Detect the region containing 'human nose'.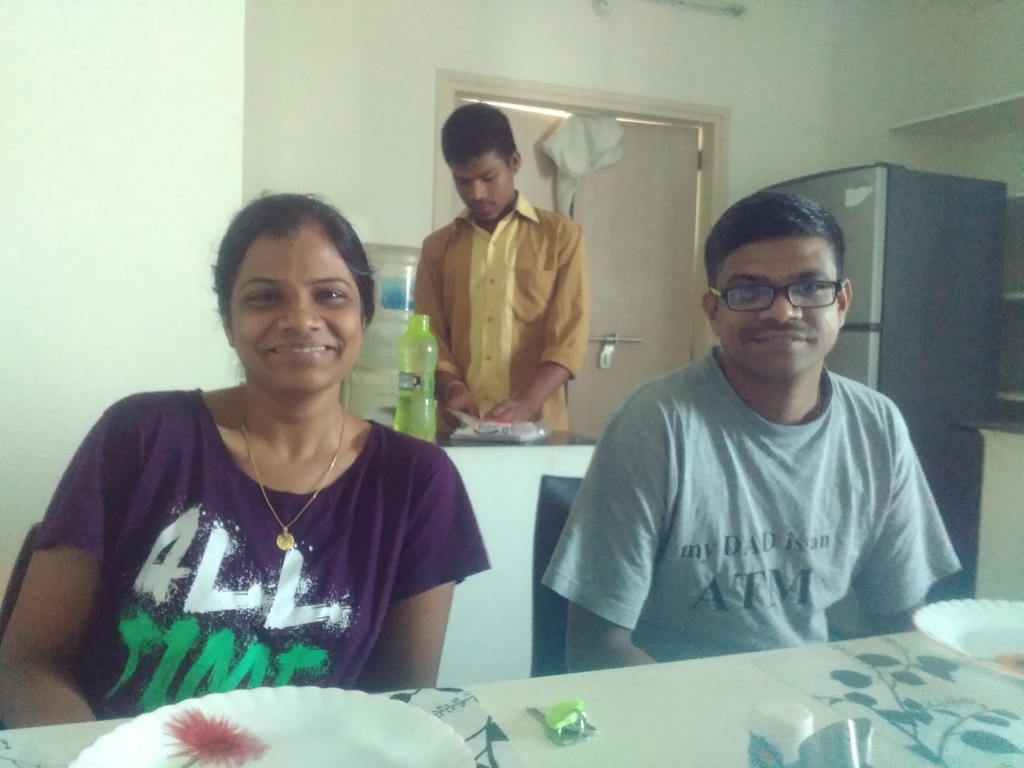
x1=758, y1=294, x2=810, y2=324.
